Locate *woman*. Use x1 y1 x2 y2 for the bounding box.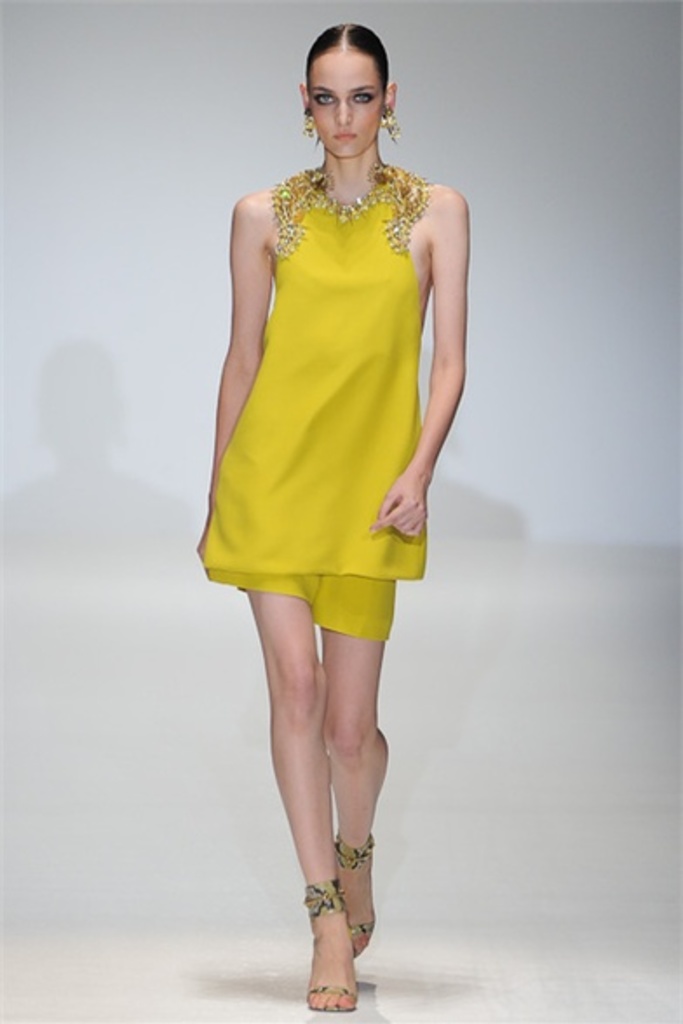
167 127 493 991.
